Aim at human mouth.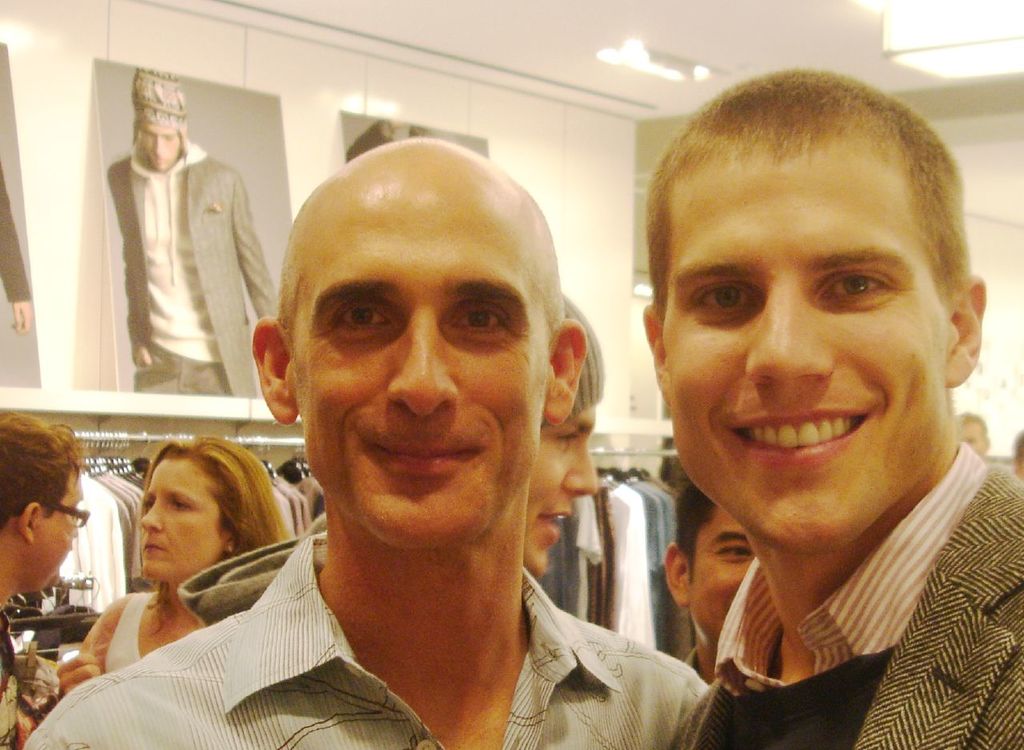
Aimed at detection(734, 408, 866, 468).
